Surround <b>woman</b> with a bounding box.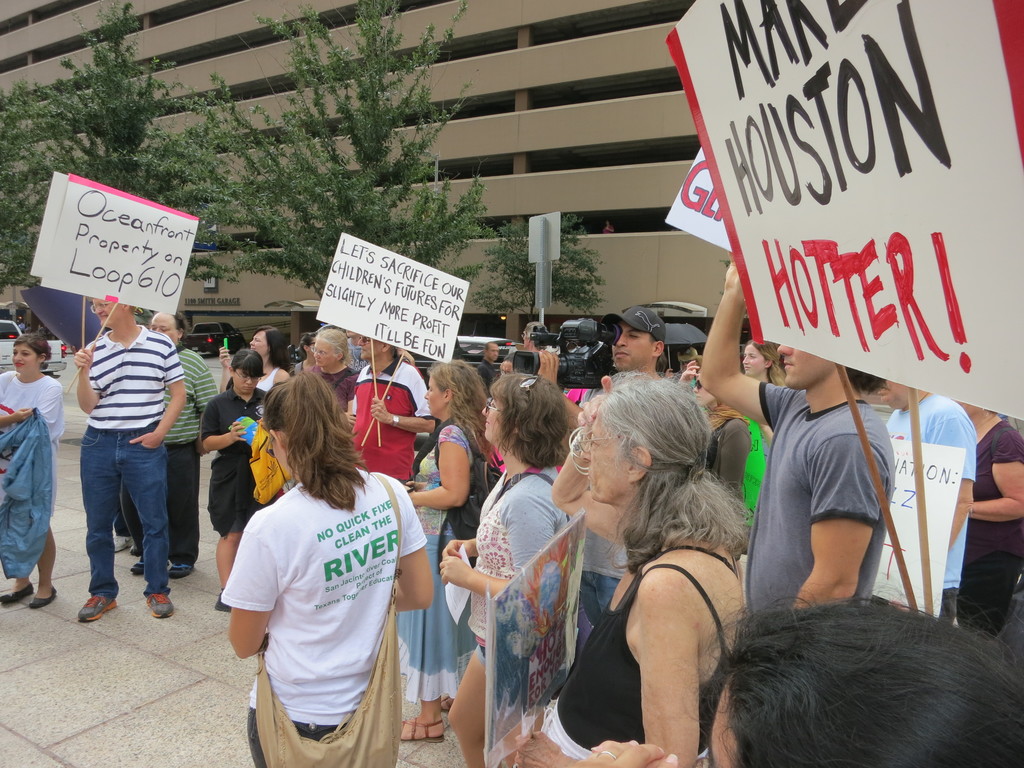
<region>567, 333, 760, 767</region>.
